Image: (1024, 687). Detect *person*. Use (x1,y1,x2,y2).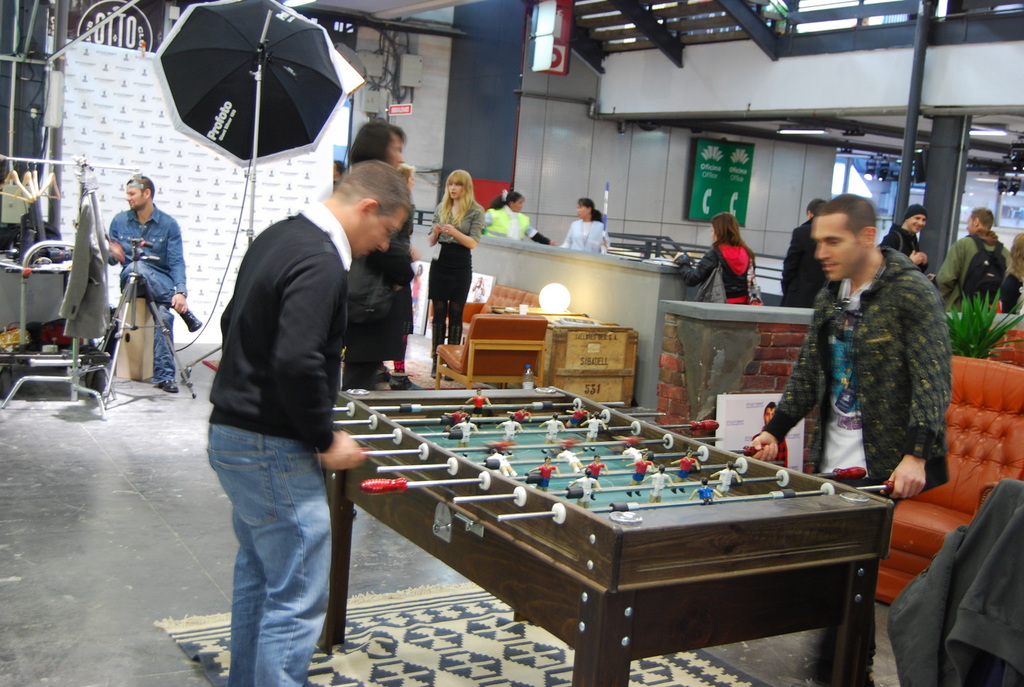
(564,195,614,251).
